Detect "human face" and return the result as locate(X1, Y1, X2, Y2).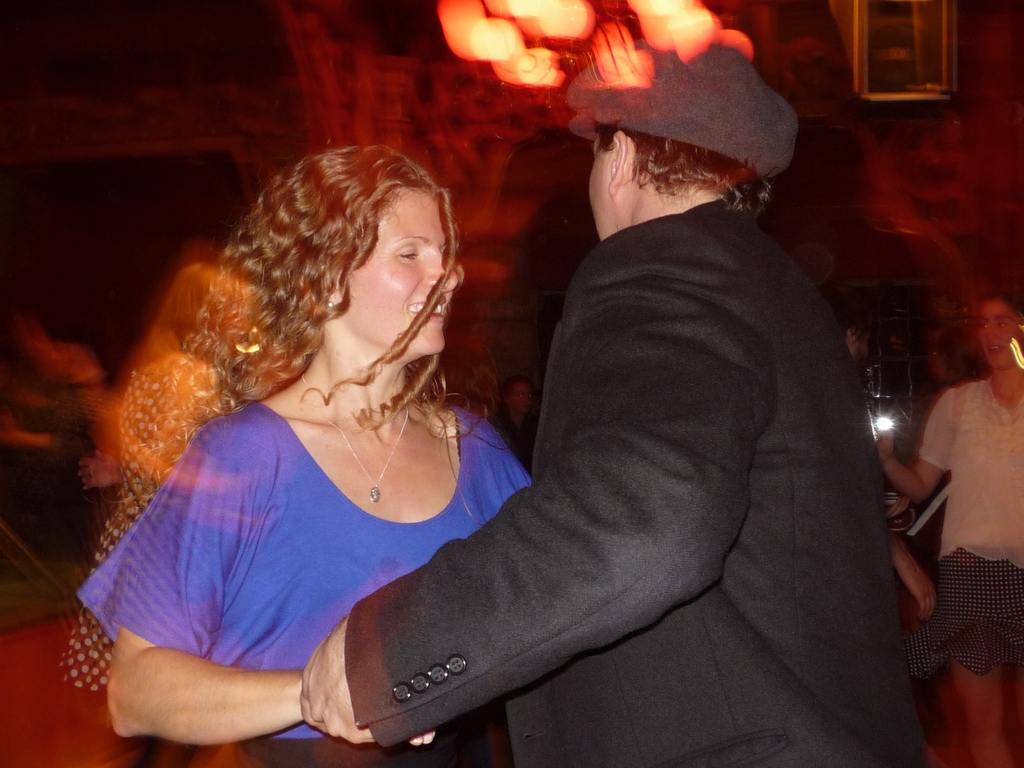
locate(982, 299, 1021, 371).
